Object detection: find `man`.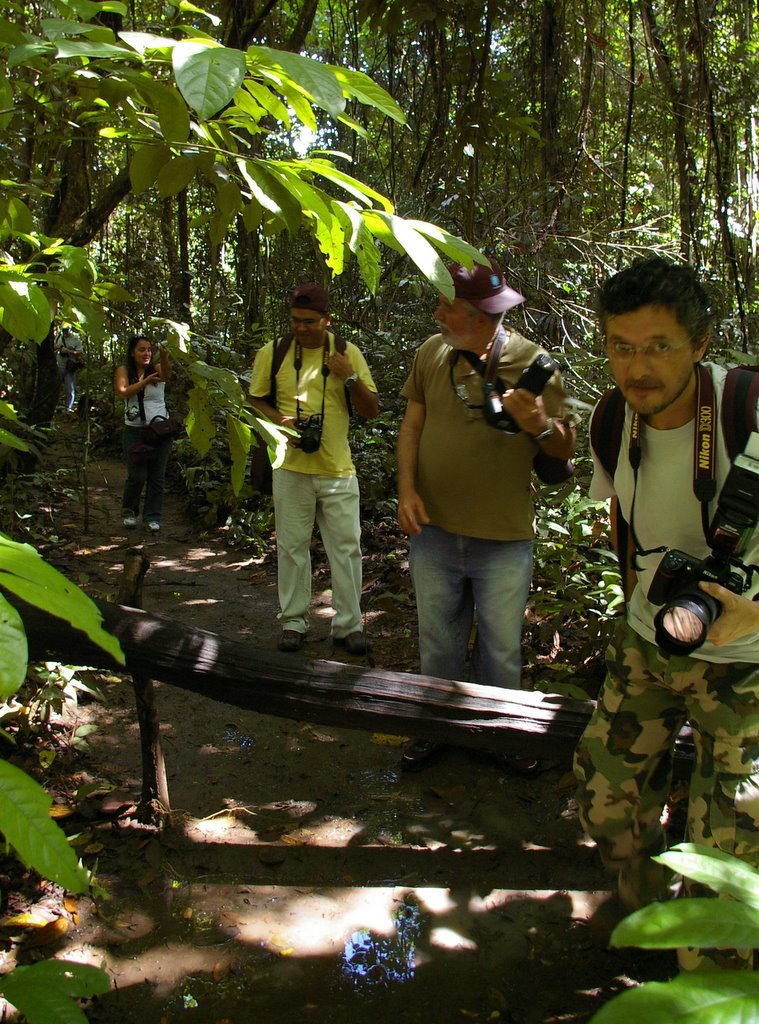
Rect(374, 272, 591, 731).
